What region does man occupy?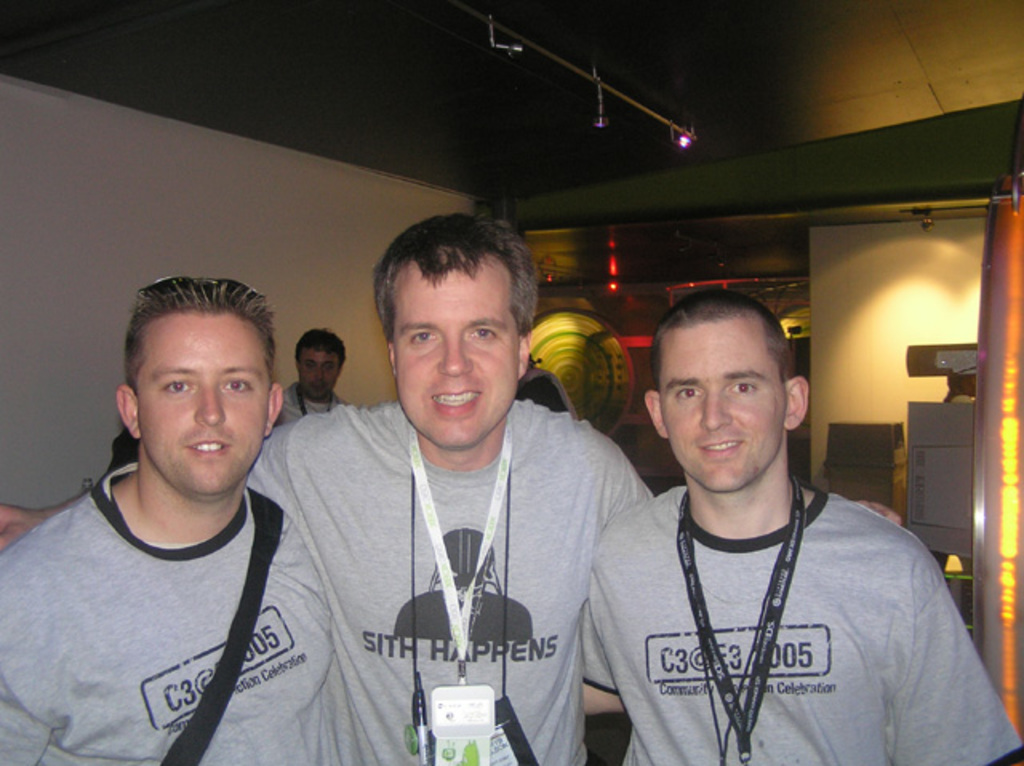
<region>0, 213, 901, 764</region>.
